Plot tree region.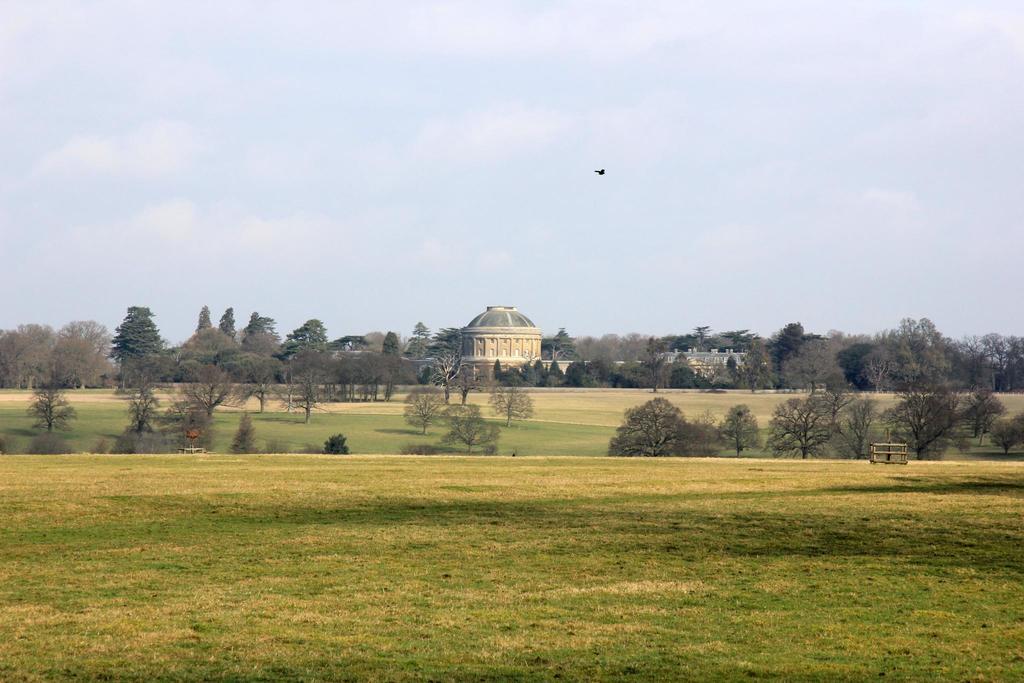
Plotted at l=438, t=402, r=500, b=457.
